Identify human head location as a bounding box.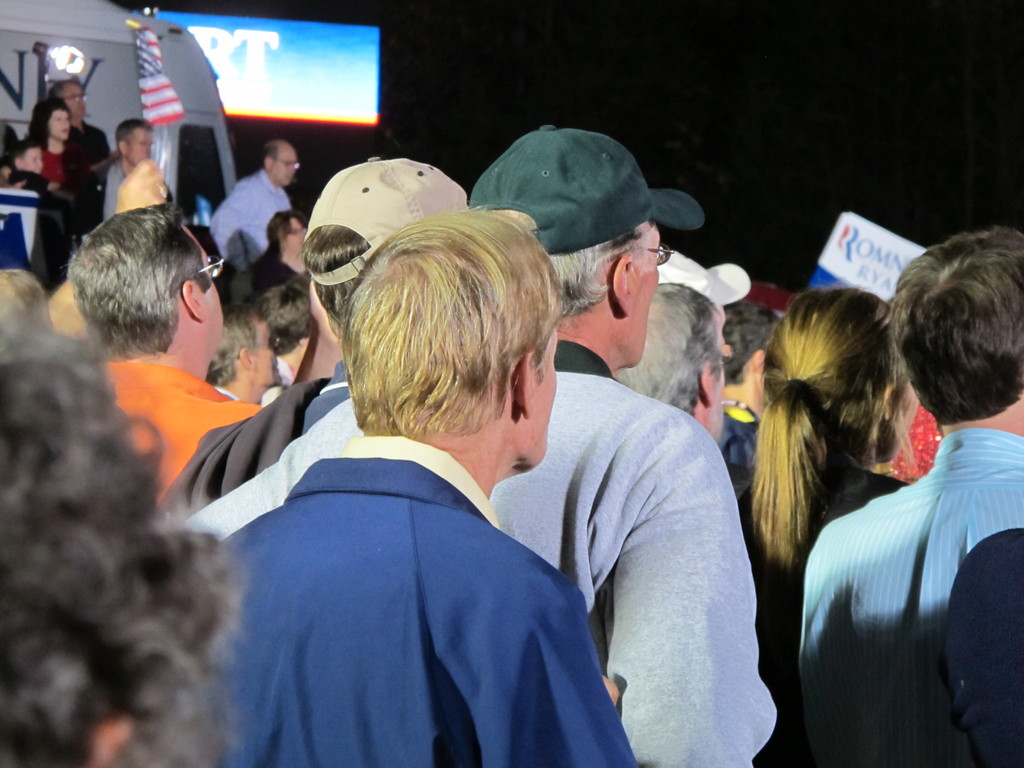
(264, 210, 304, 253).
